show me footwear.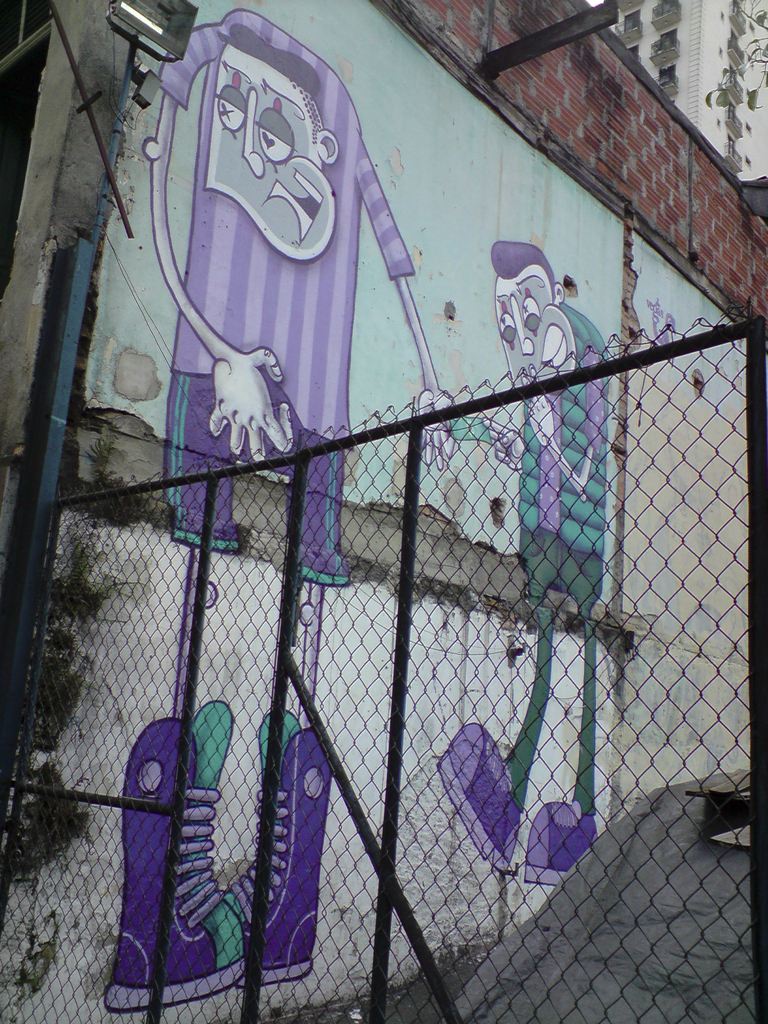
footwear is here: <box>228,714,333,980</box>.
